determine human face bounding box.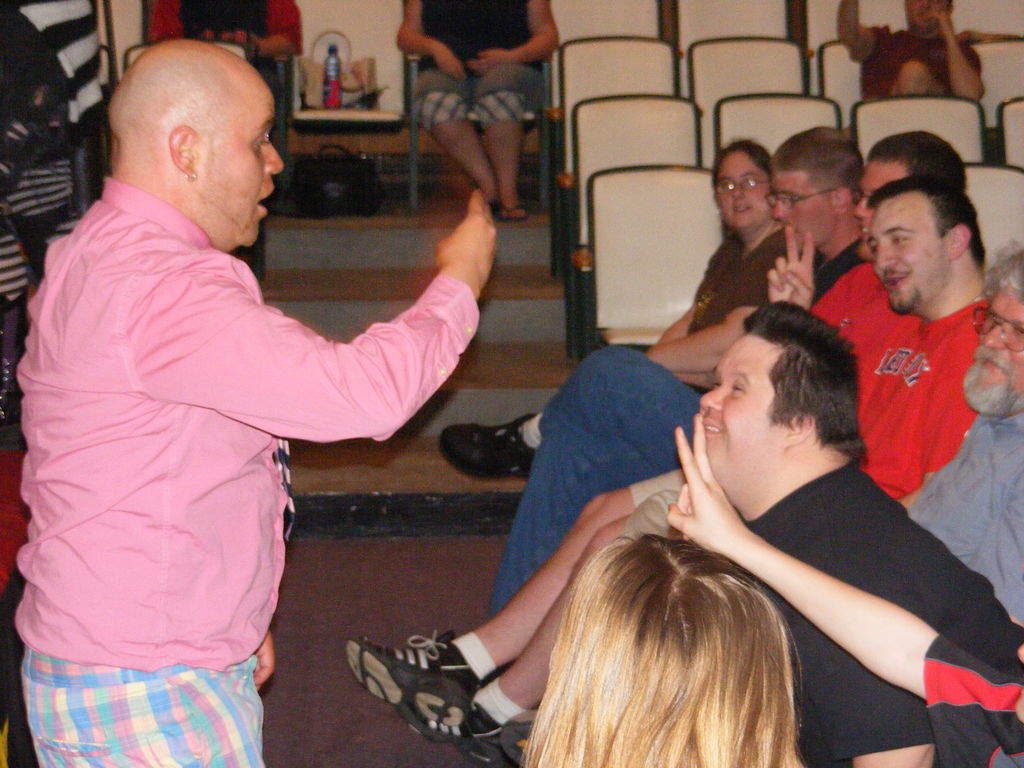
Determined: x1=715, y1=147, x2=769, y2=232.
